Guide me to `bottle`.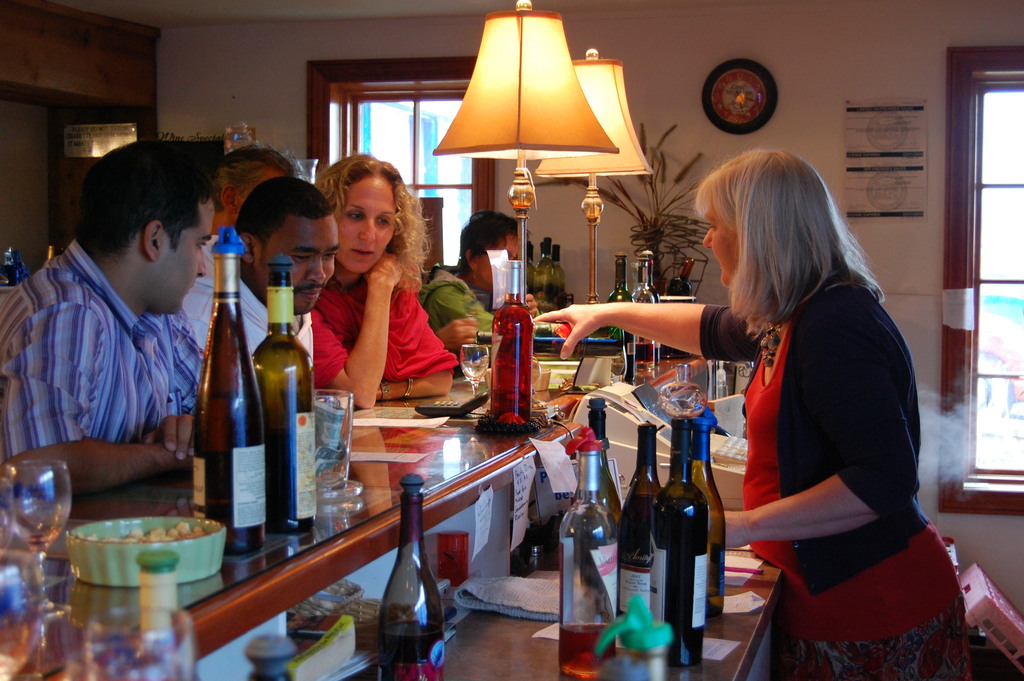
Guidance: box(613, 423, 669, 630).
